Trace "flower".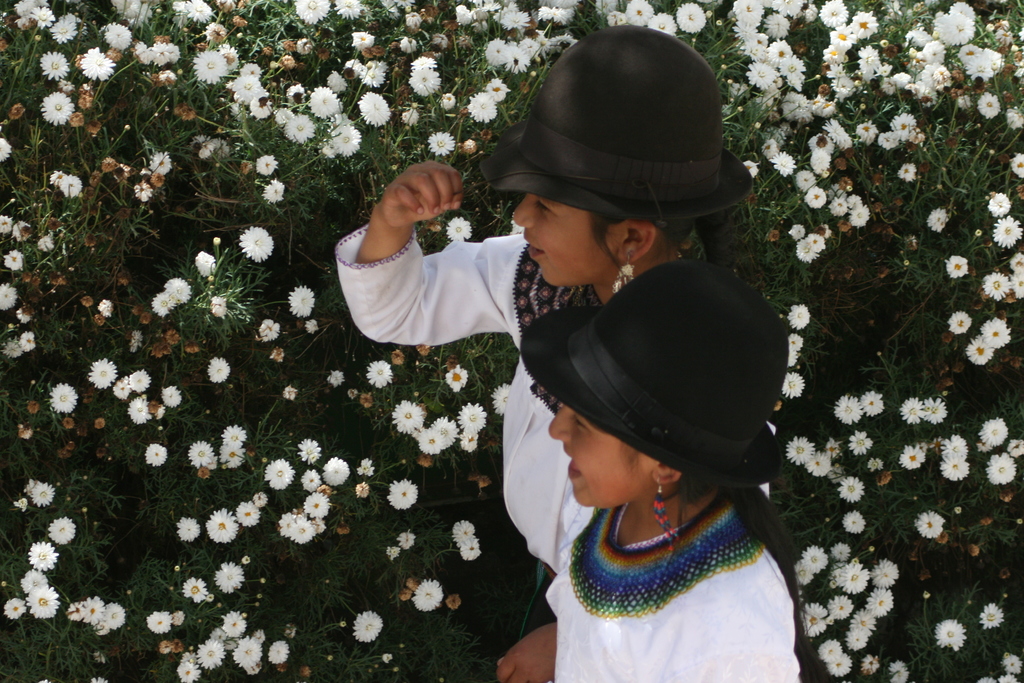
Traced to l=836, t=480, r=863, b=500.
